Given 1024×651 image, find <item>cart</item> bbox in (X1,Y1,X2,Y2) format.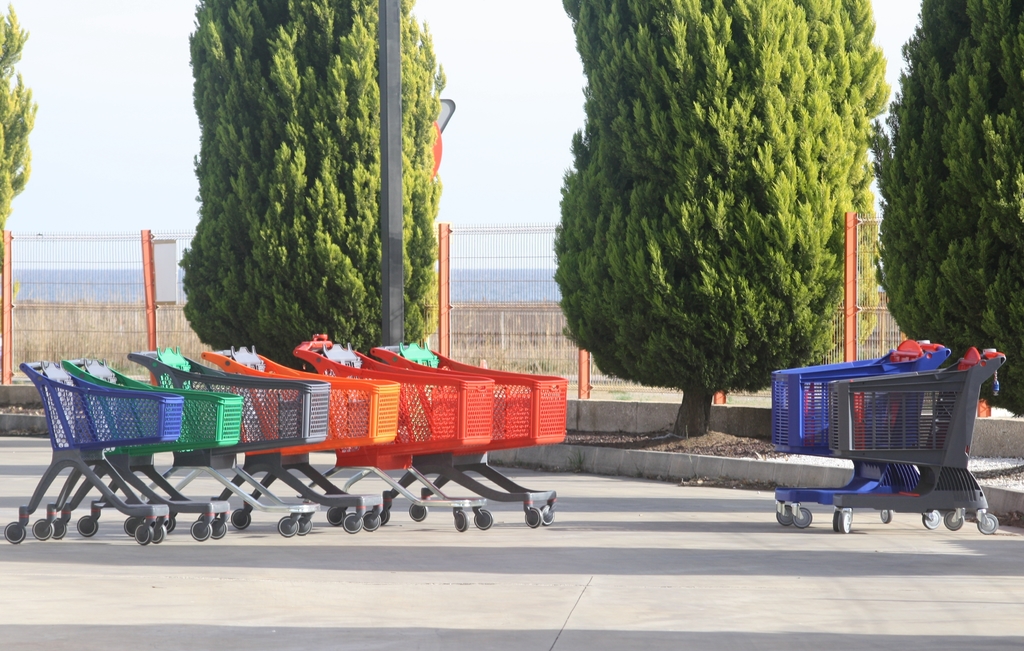
(771,334,945,527).
